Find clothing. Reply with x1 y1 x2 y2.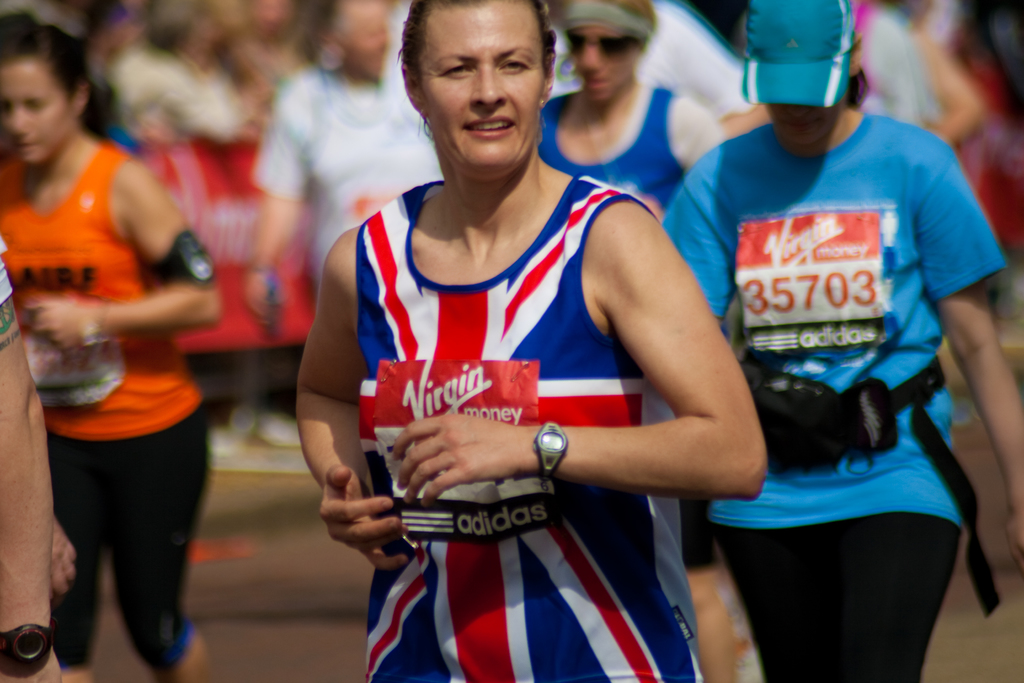
643 101 1012 682.
